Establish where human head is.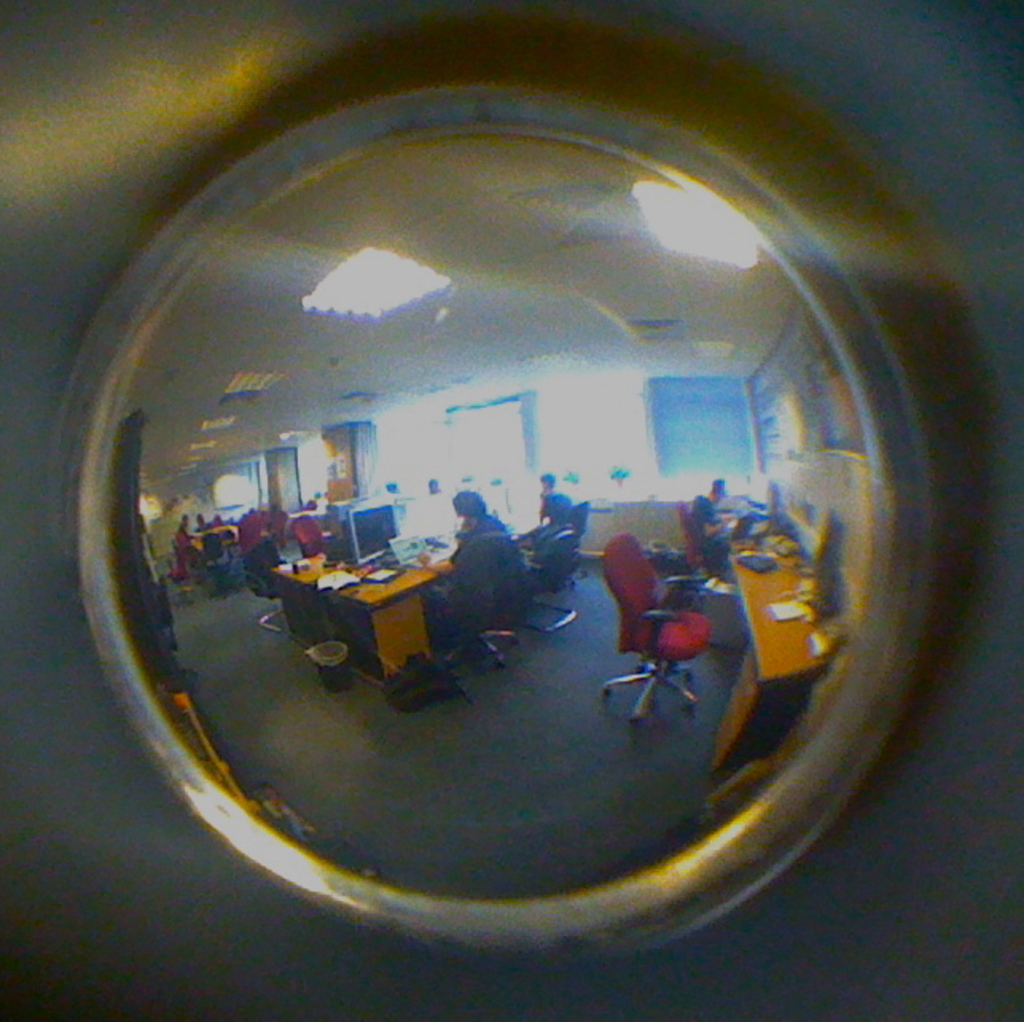
Established at l=707, t=474, r=726, b=501.
